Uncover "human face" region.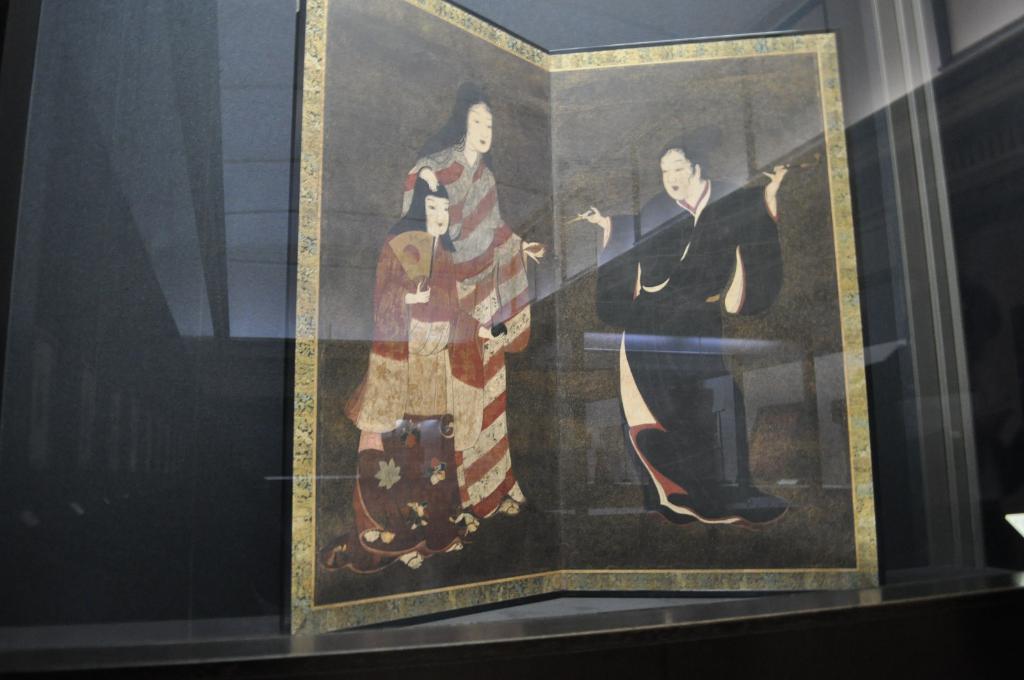
Uncovered: [424,194,451,235].
